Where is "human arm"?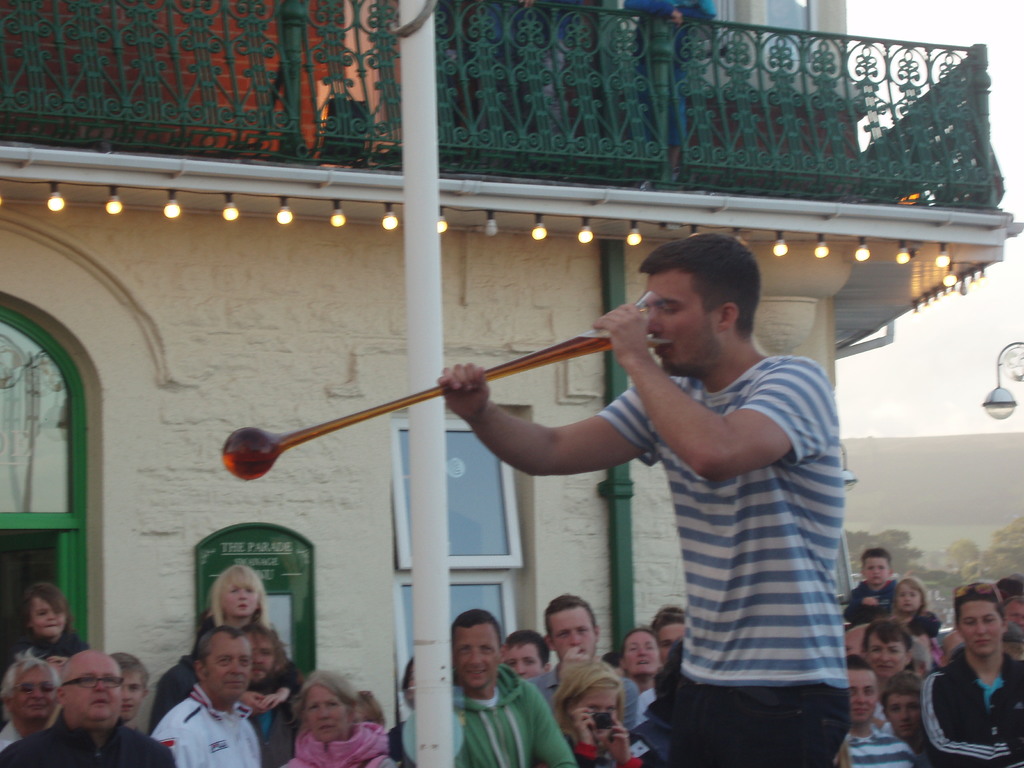
left=920, top=668, right=1021, bottom=760.
